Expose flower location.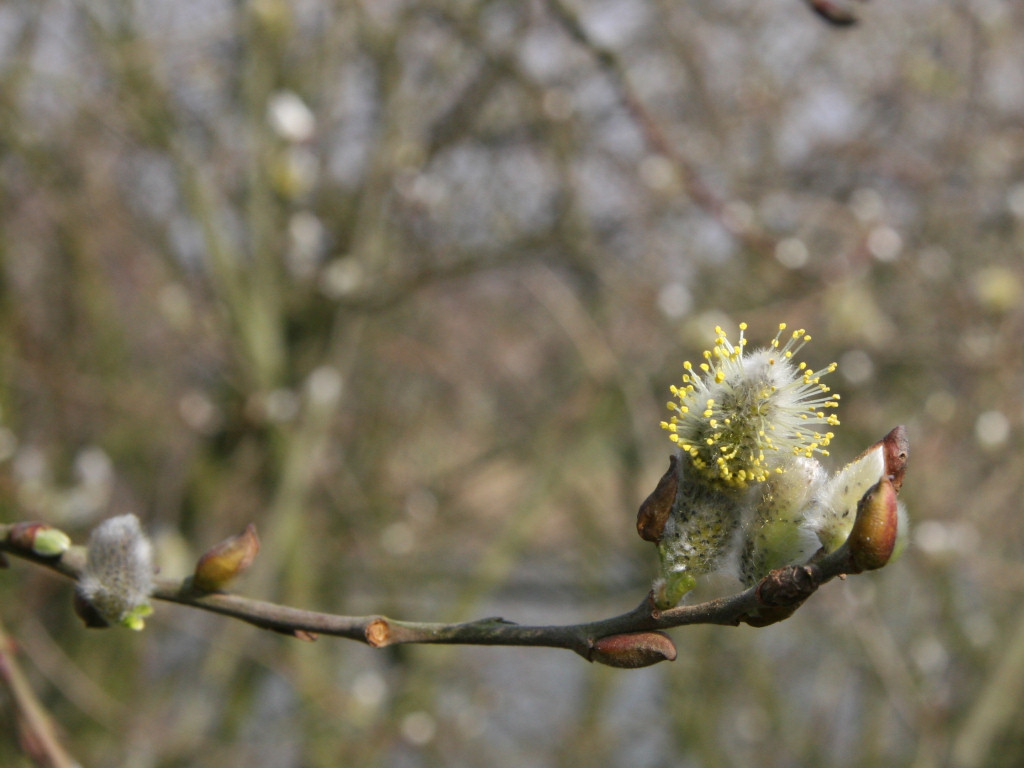
Exposed at Rect(737, 454, 831, 583).
